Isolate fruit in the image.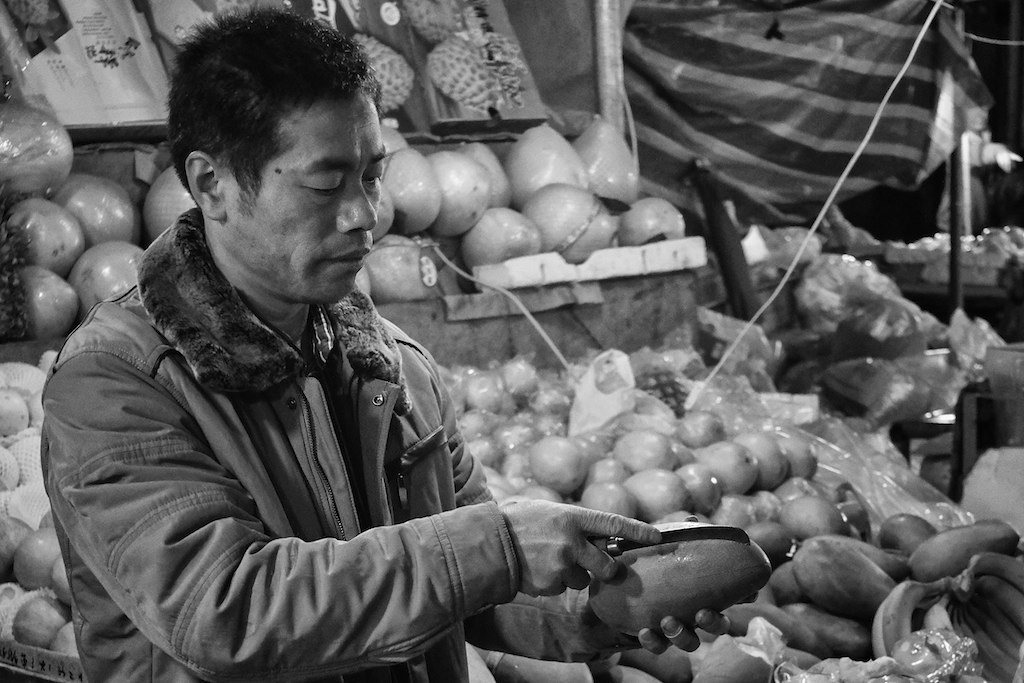
Isolated region: 777:521:916:634.
